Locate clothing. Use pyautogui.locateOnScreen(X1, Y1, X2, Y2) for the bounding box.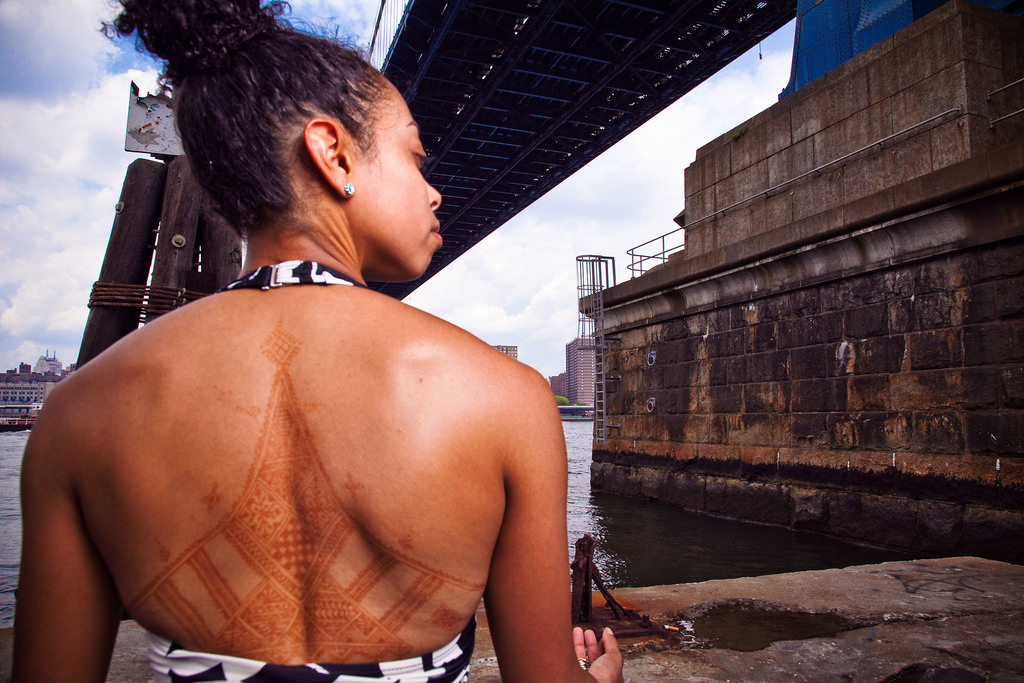
pyautogui.locateOnScreen(136, 251, 513, 682).
